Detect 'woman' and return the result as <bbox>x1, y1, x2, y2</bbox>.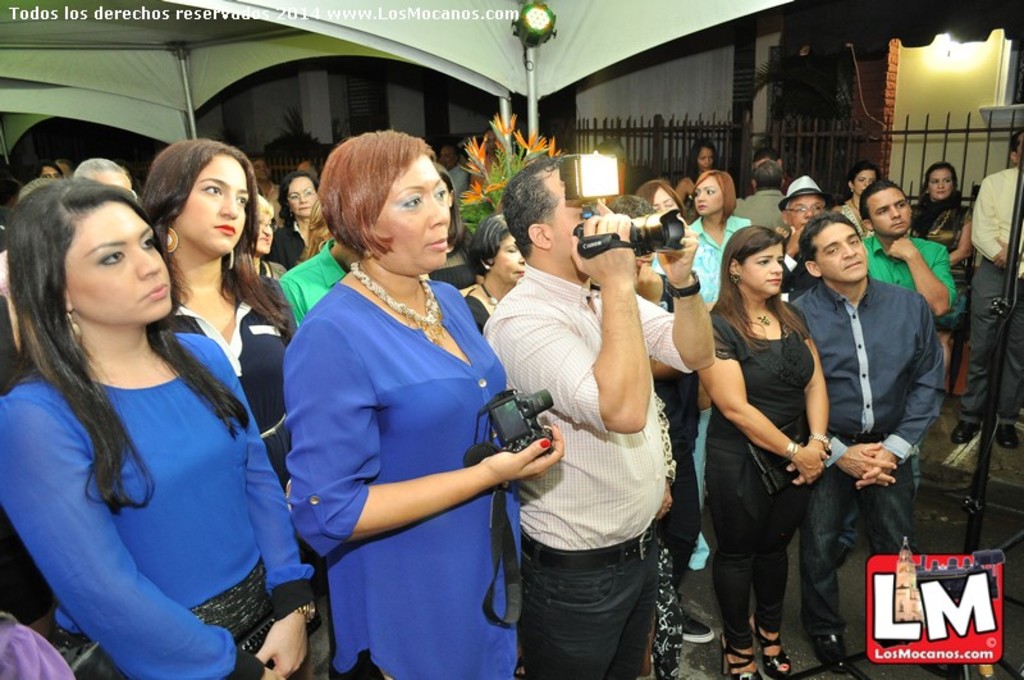
<bbox>468, 222, 529, 320</bbox>.
